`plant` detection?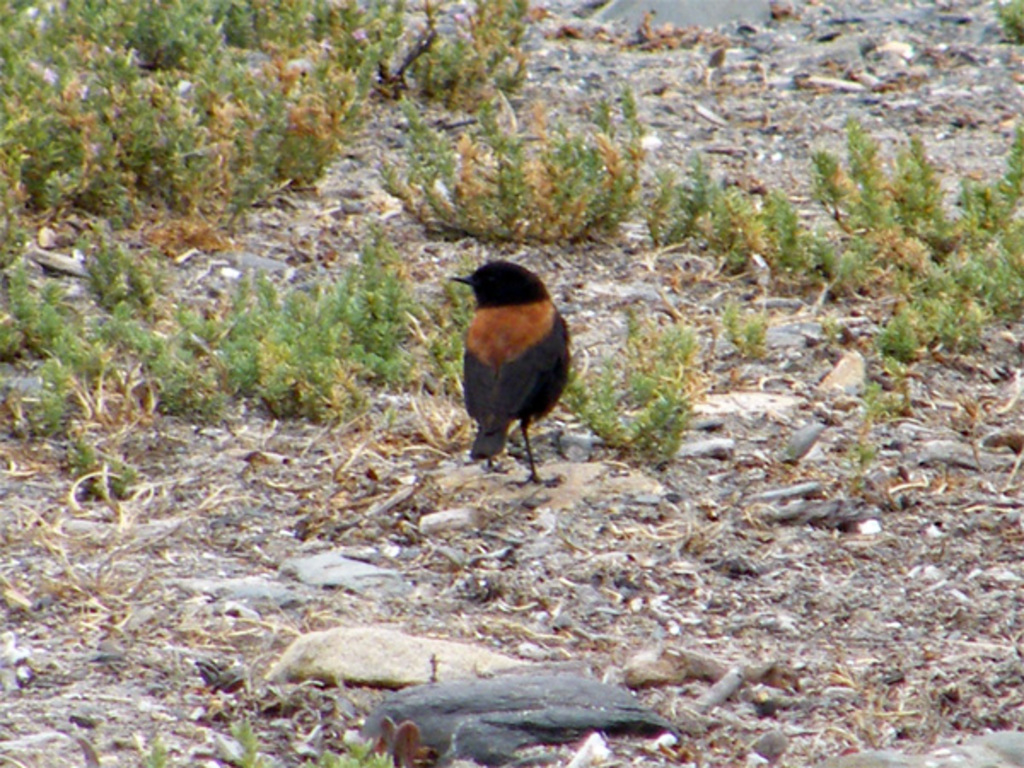
locate(133, 707, 398, 766)
